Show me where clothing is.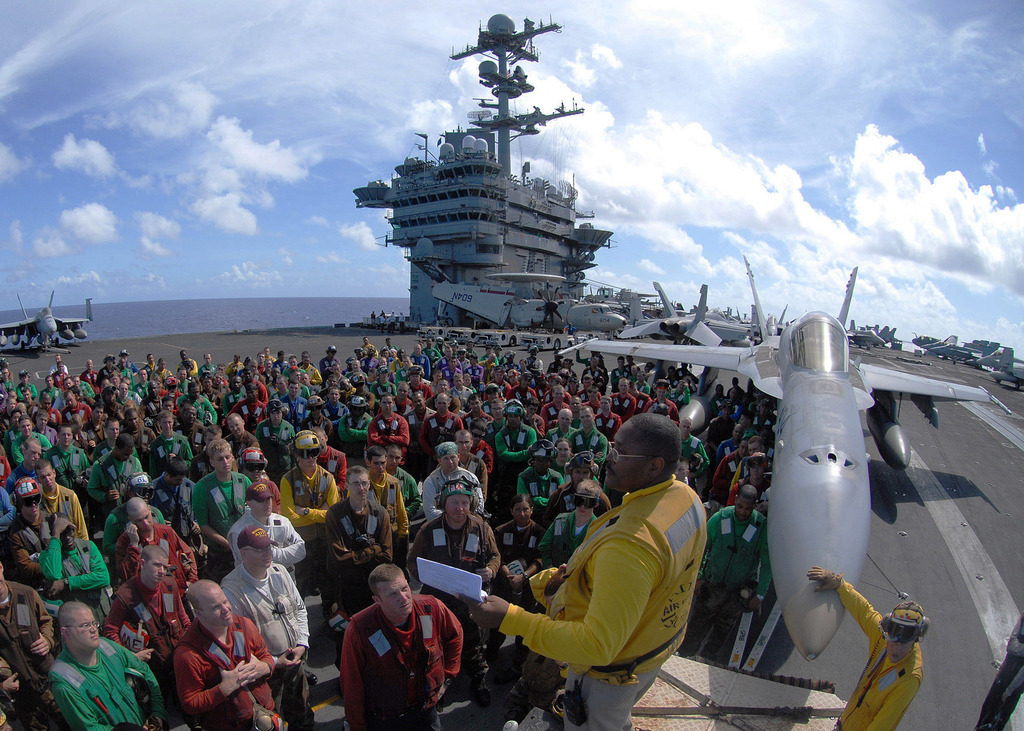
clothing is at <box>173,607,281,730</box>.
